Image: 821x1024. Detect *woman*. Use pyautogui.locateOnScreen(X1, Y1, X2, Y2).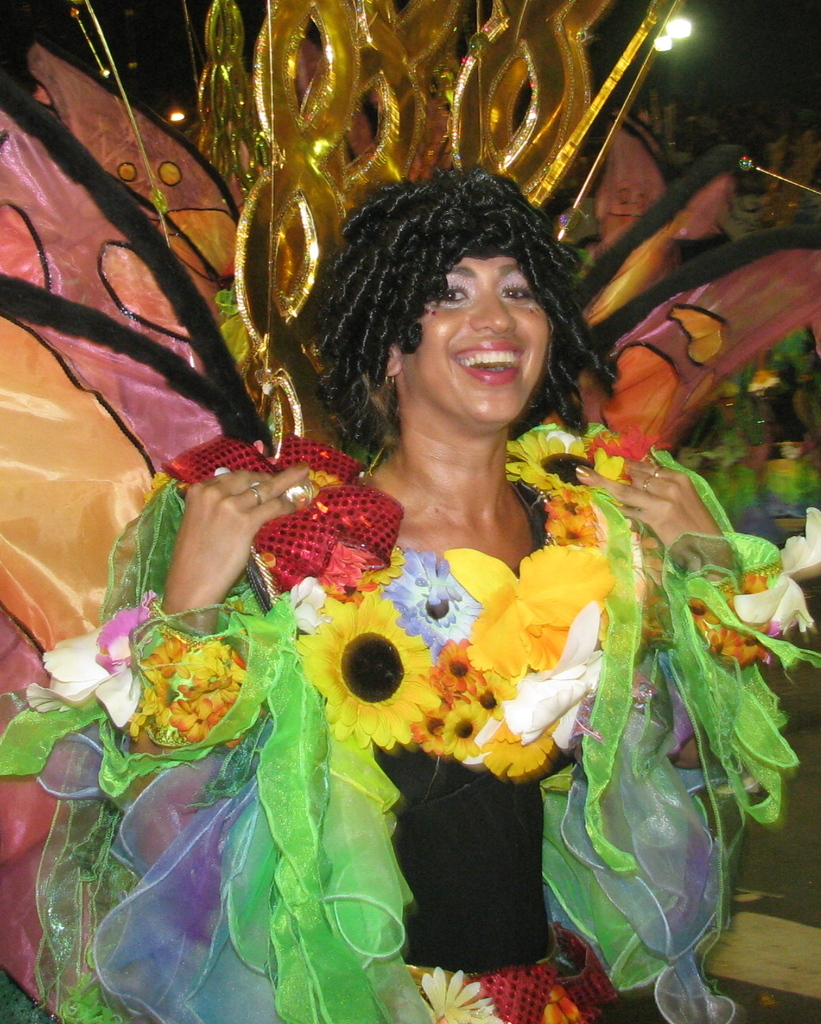
pyautogui.locateOnScreen(123, 156, 760, 1023).
